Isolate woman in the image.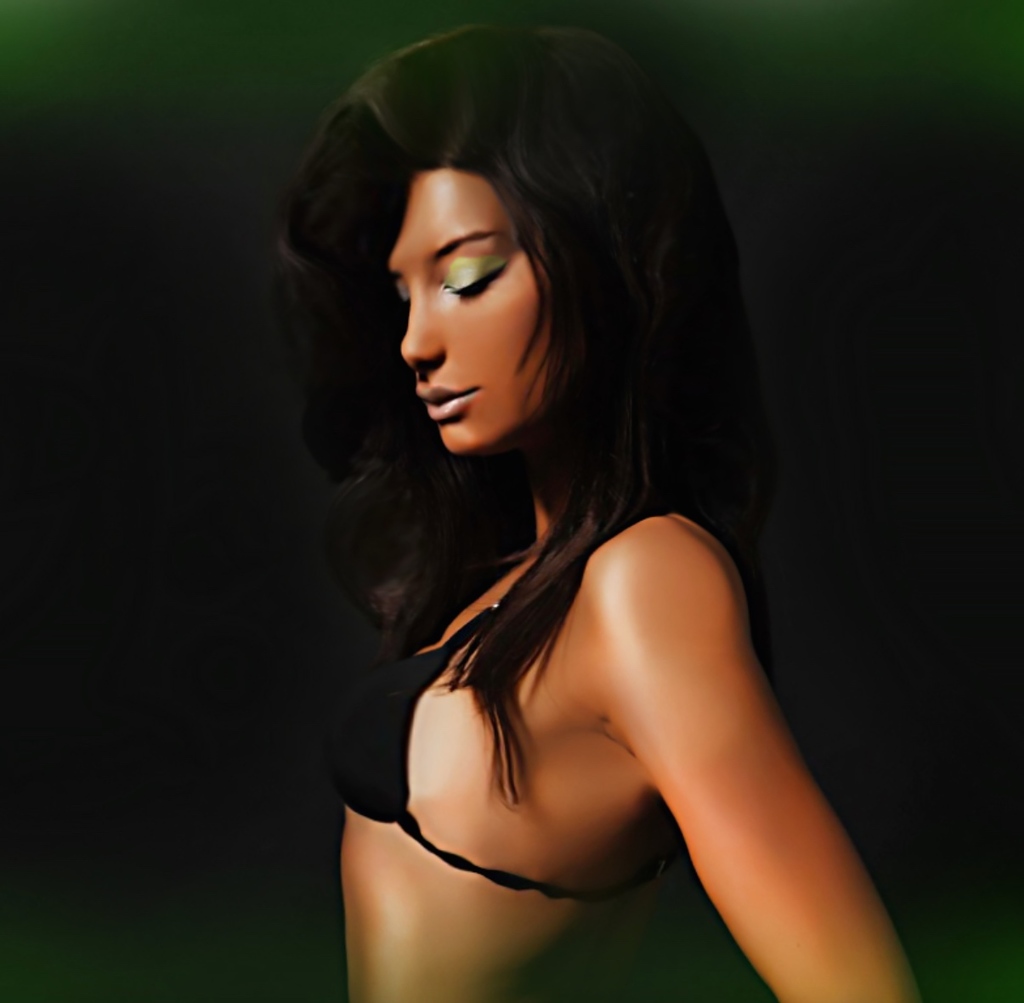
Isolated region: 247/0/942/1002.
